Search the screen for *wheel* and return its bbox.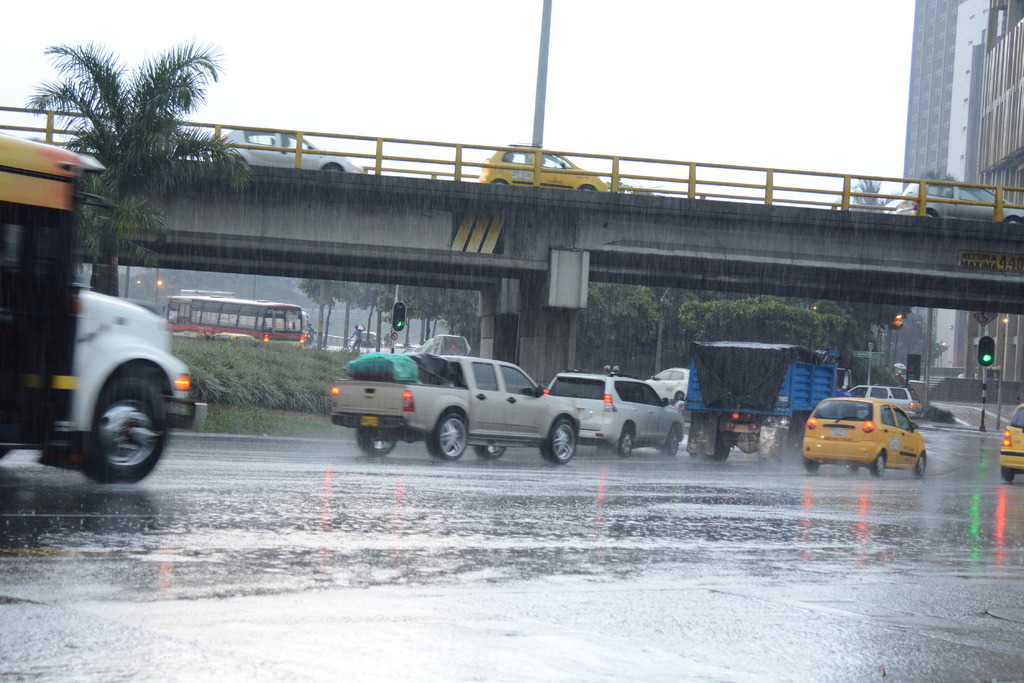
Found: (711,442,729,467).
